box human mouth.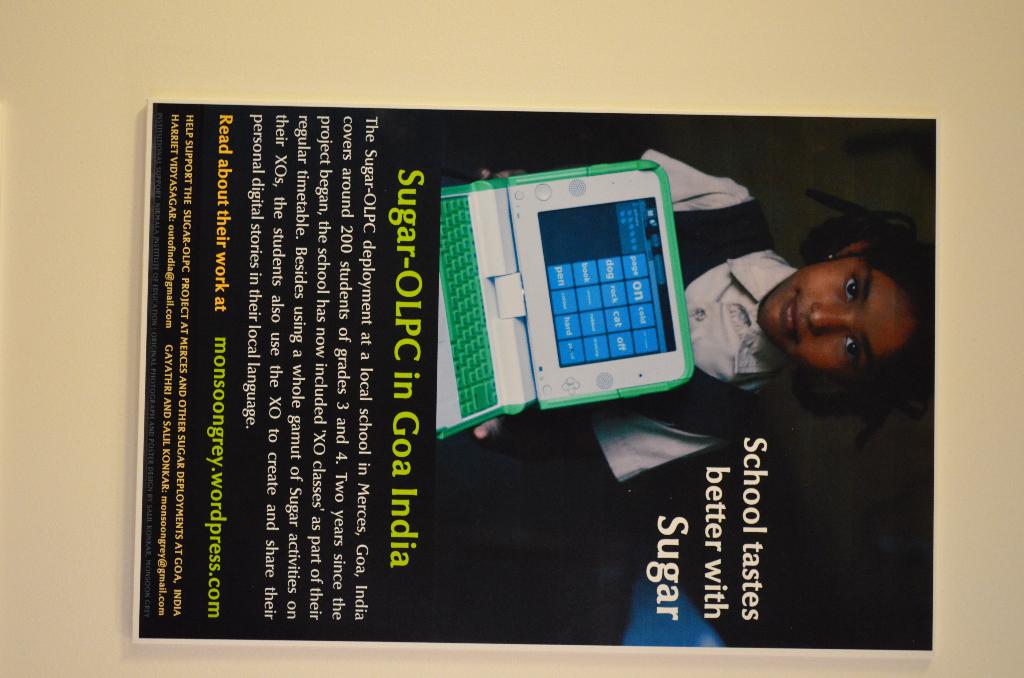
(781, 292, 797, 342).
